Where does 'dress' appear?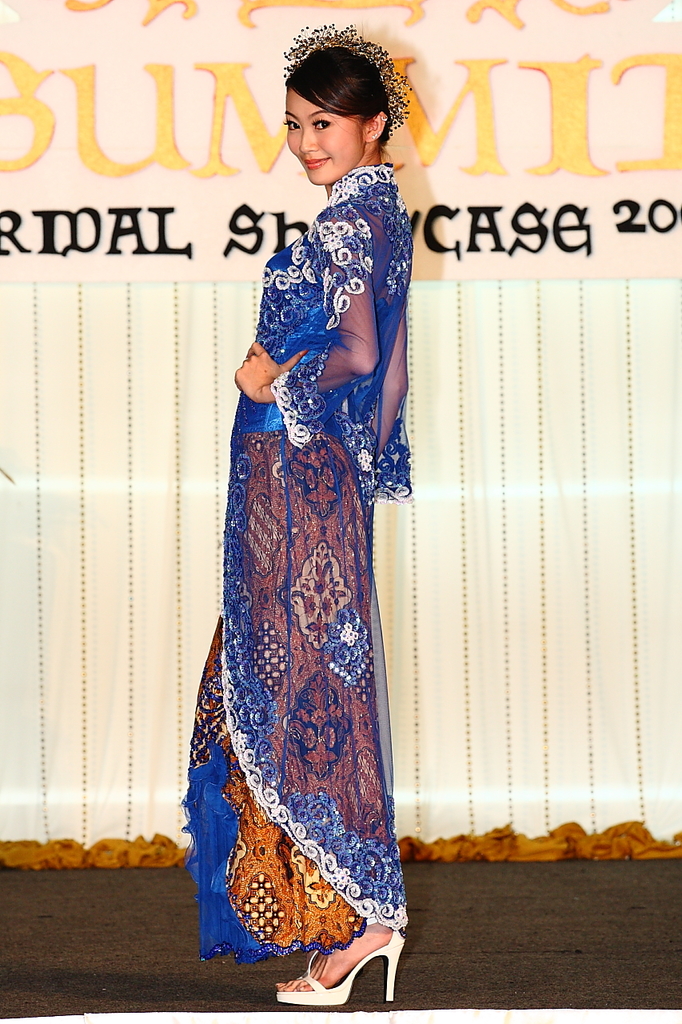
Appears at pyautogui.locateOnScreen(181, 165, 413, 961).
